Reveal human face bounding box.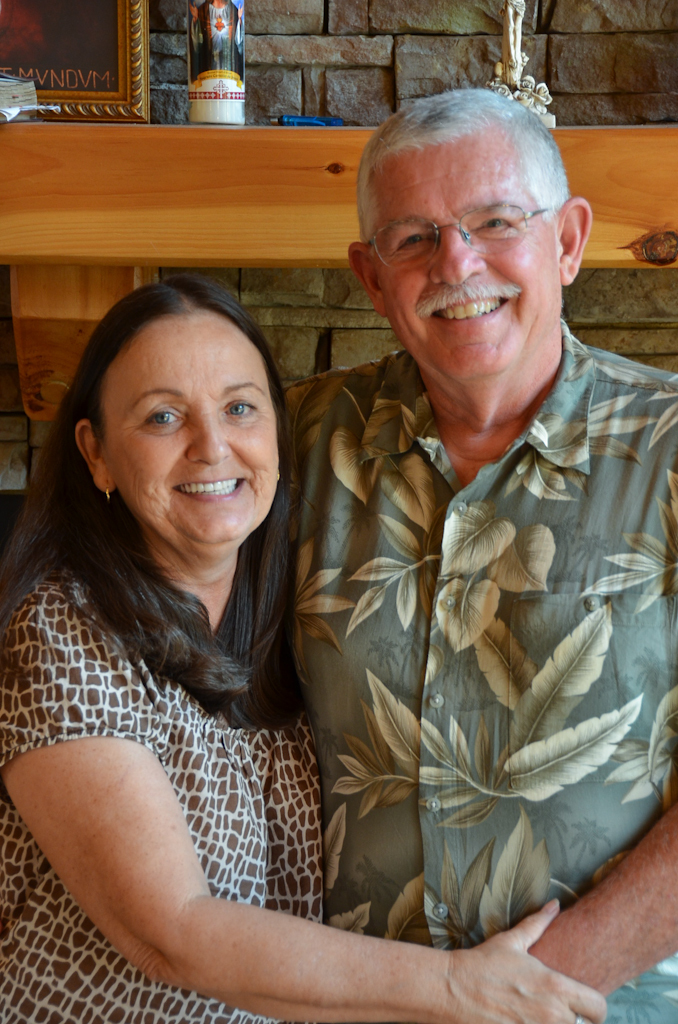
Revealed: box(370, 168, 545, 367).
